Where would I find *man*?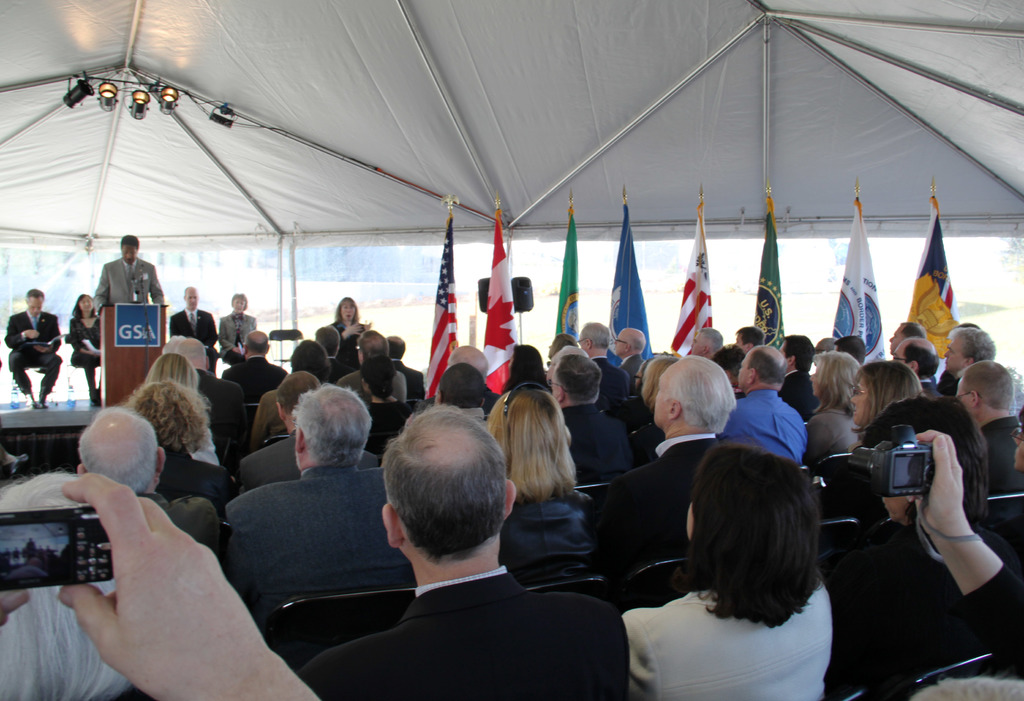
At [x1=386, y1=329, x2=435, y2=407].
